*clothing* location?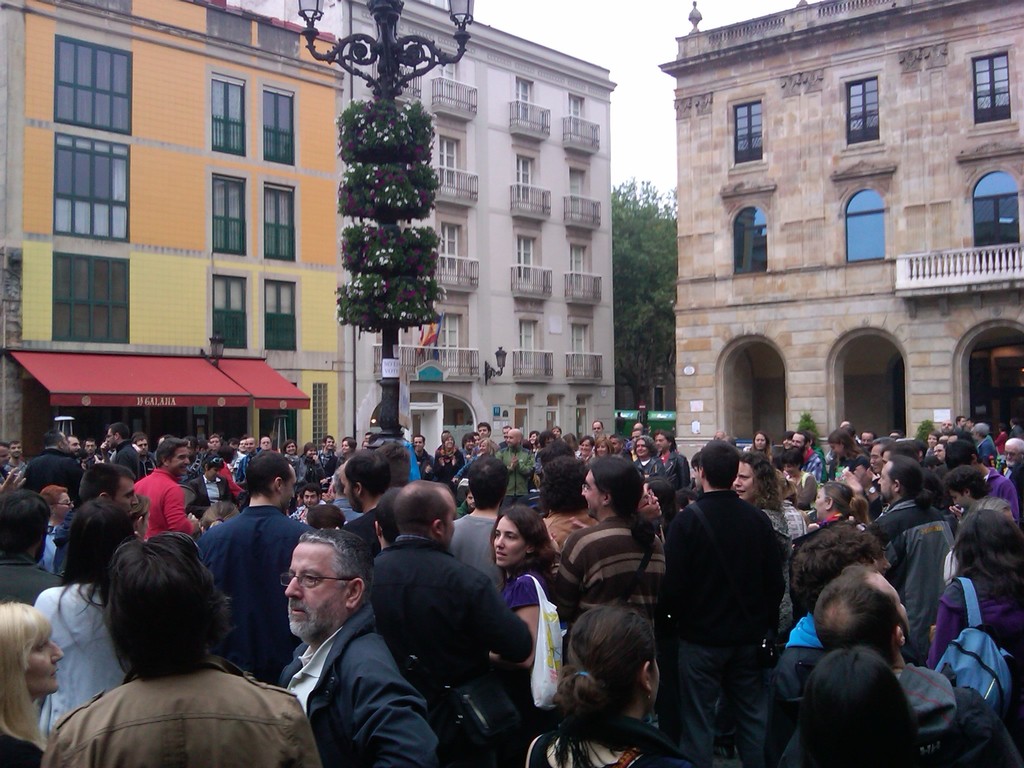
locate(562, 502, 668, 609)
